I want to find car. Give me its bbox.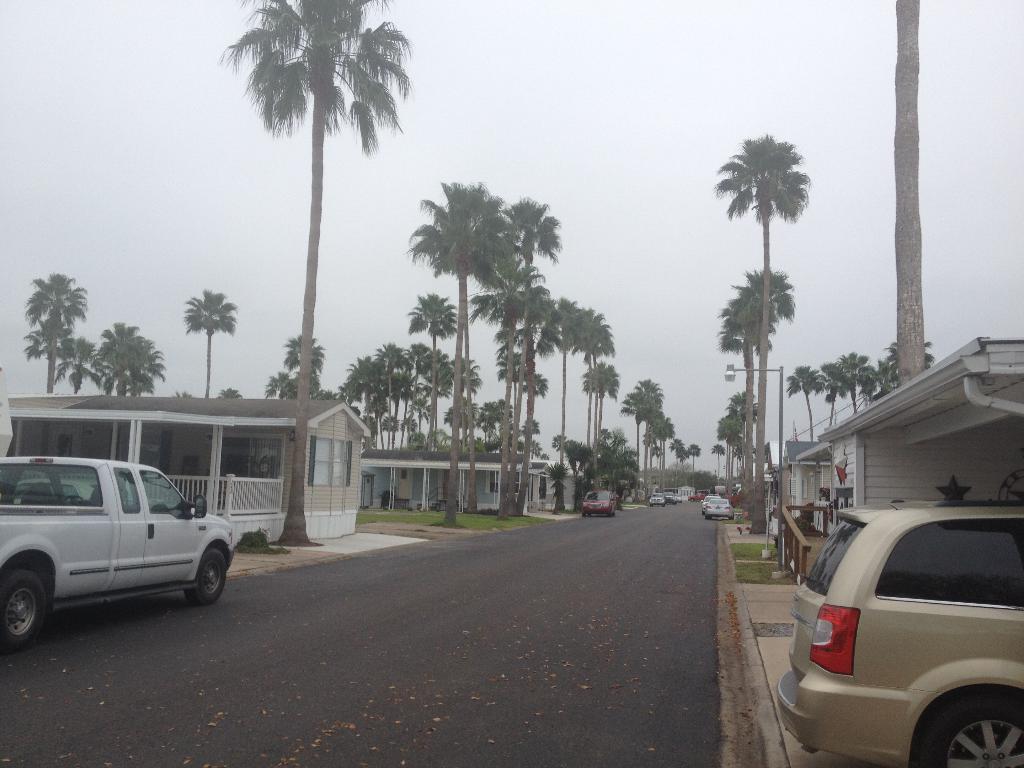
[582,489,616,518].
